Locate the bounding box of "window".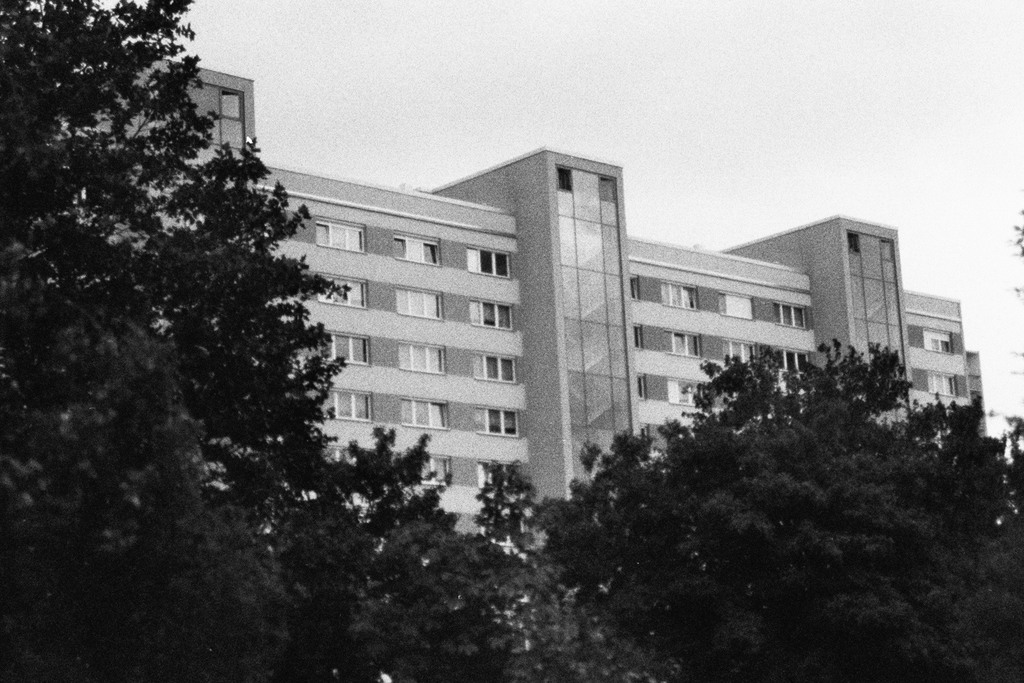
Bounding box: locate(316, 220, 363, 252).
